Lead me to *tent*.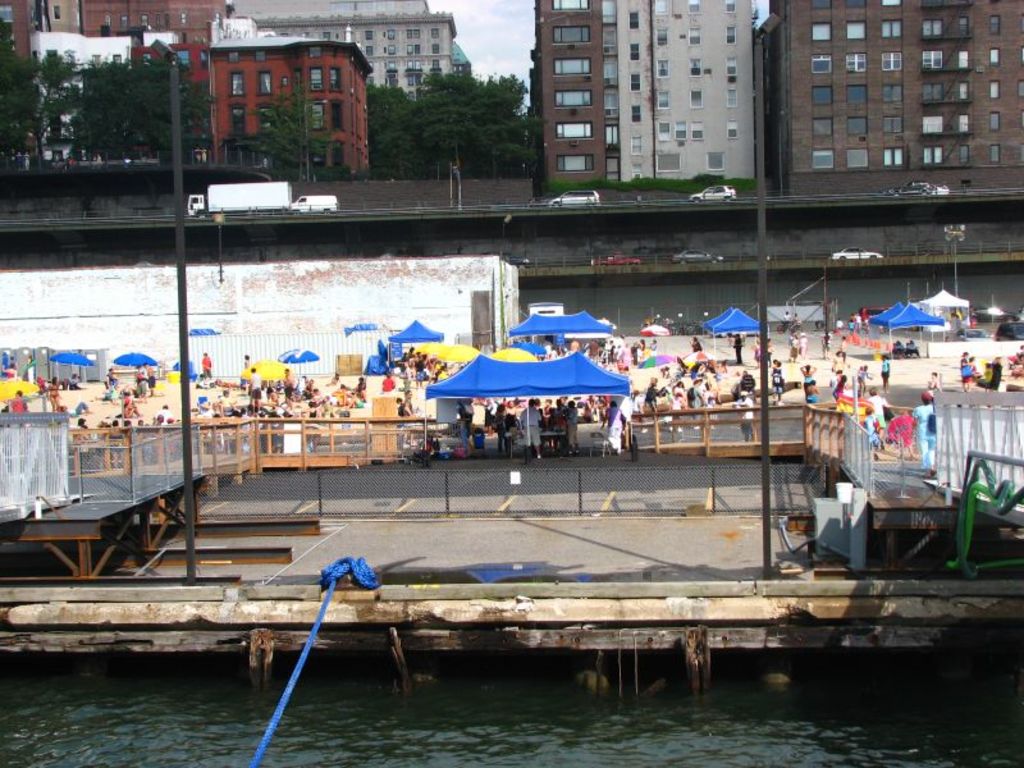
Lead to 120 352 160 380.
